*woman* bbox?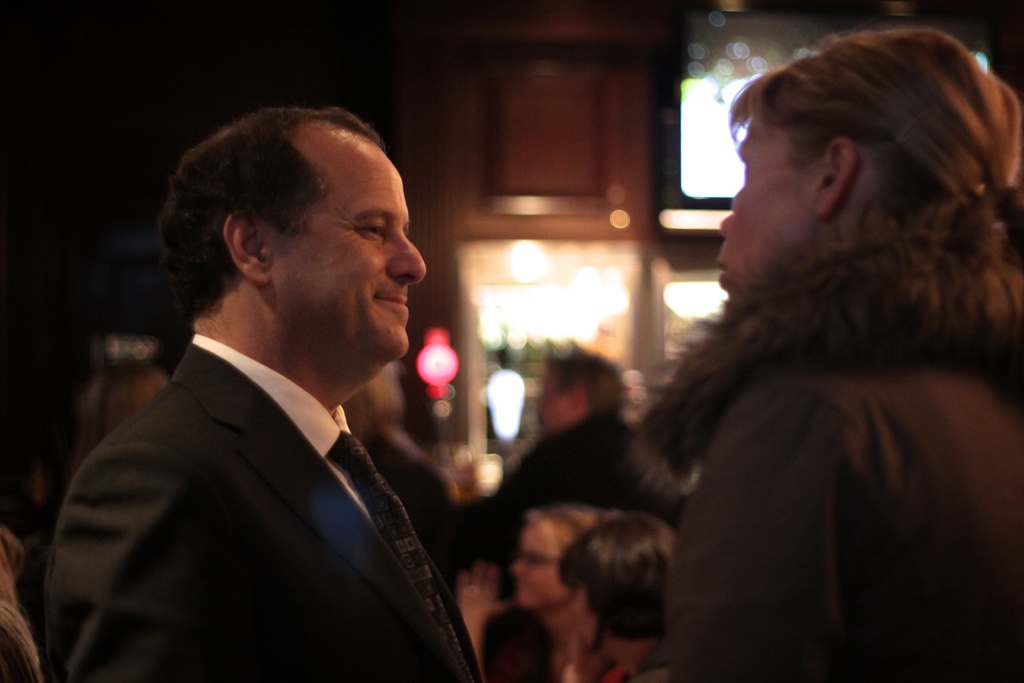
{"x1": 634, "y1": 27, "x2": 1023, "y2": 682}
